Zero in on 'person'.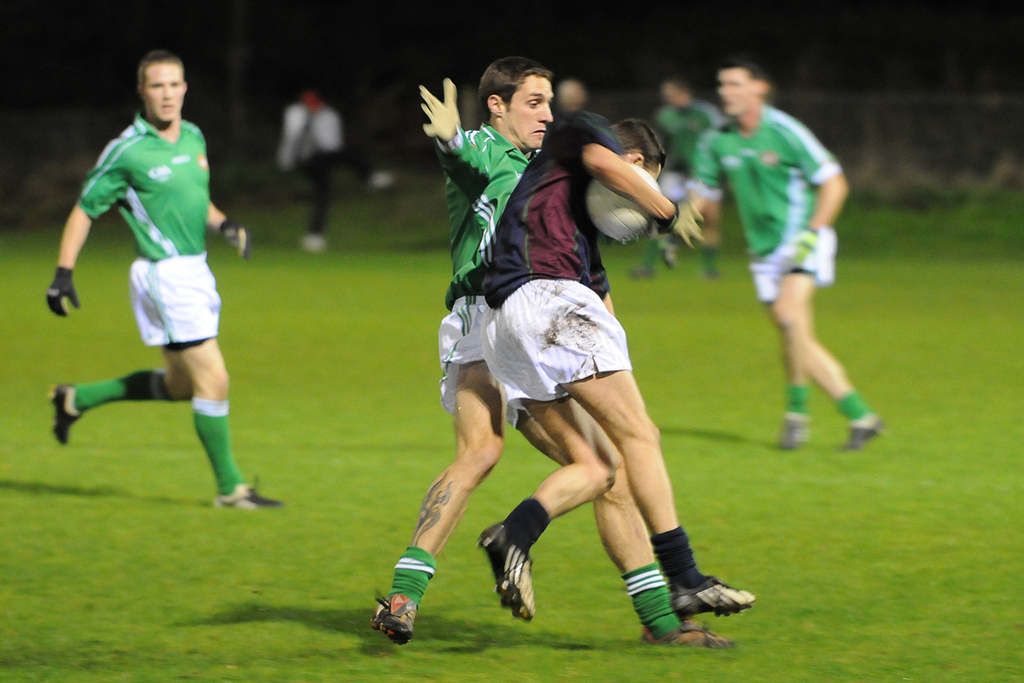
Zeroed in: 270, 91, 399, 253.
